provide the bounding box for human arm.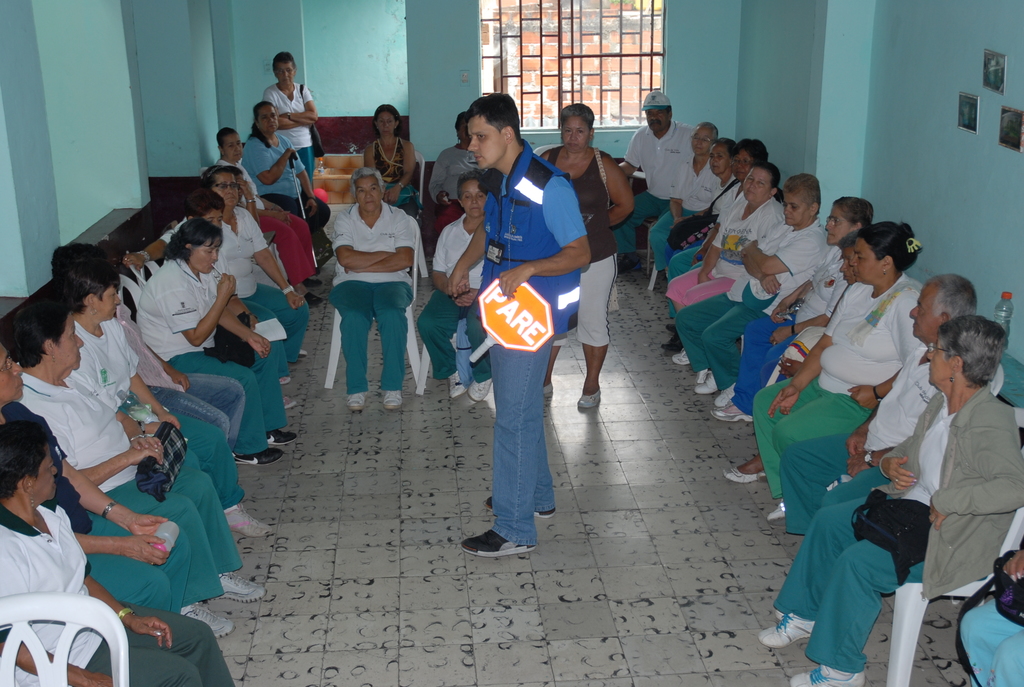
x1=275, y1=87, x2=320, y2=132.
